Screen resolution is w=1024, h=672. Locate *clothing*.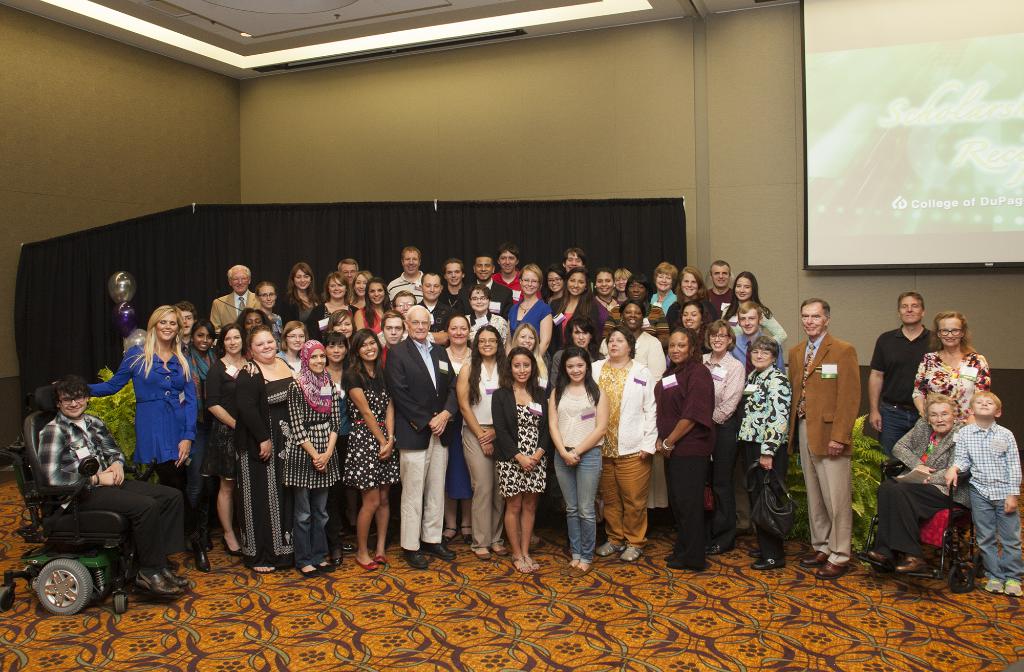
Rect(489, 377, 555, 497).
